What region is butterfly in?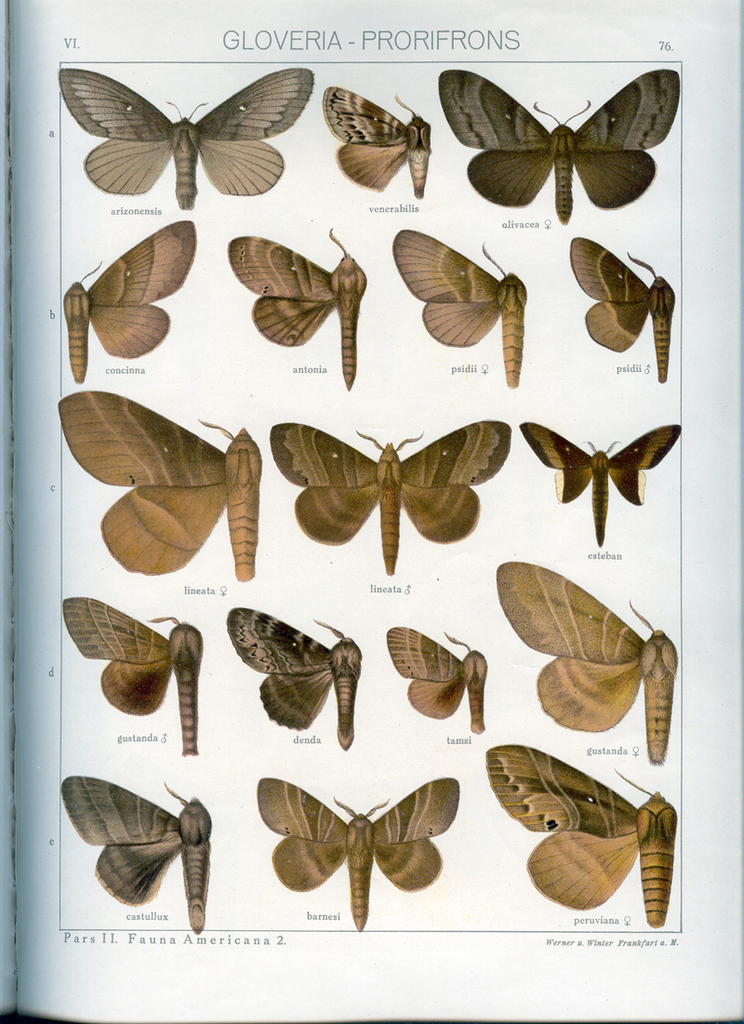
bbox(55, 774, 218, 931).
